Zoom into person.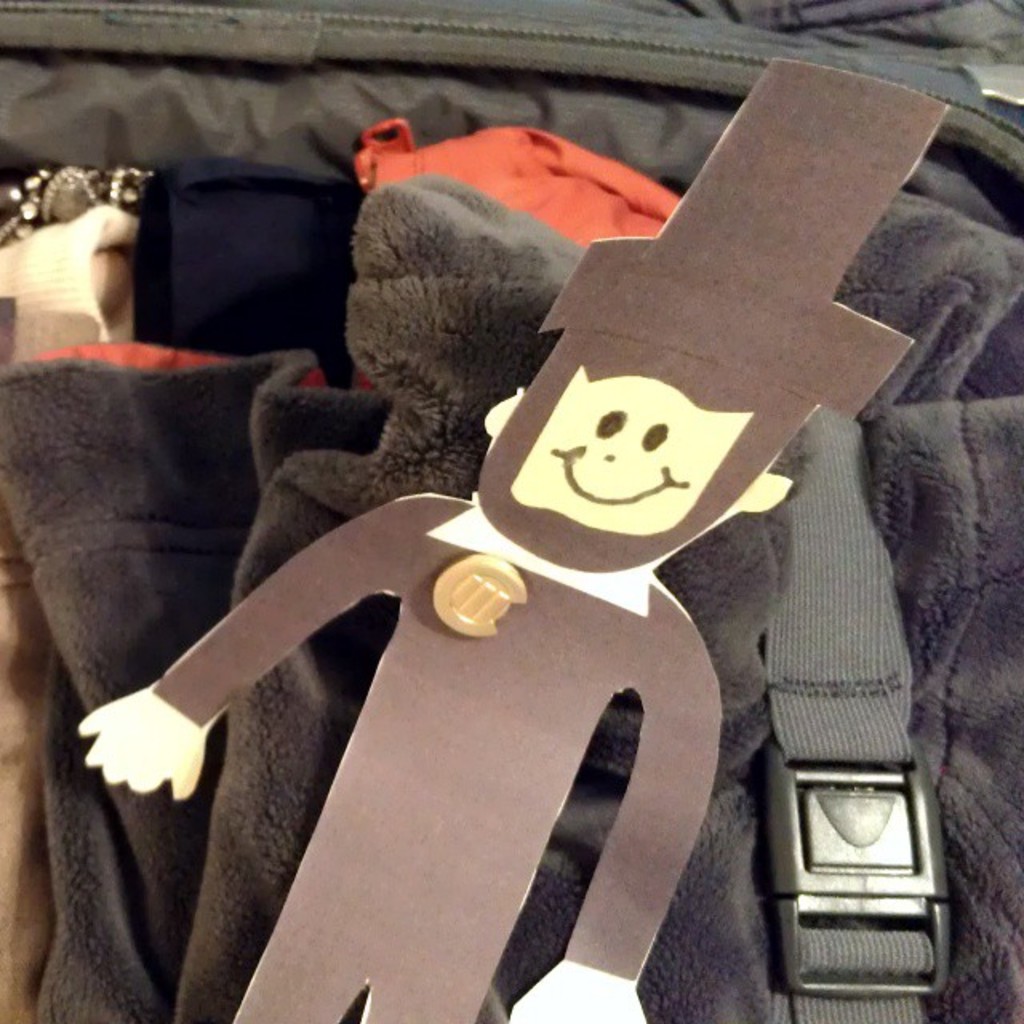
Zoom target: crop(74, 53, 958, 1022).
